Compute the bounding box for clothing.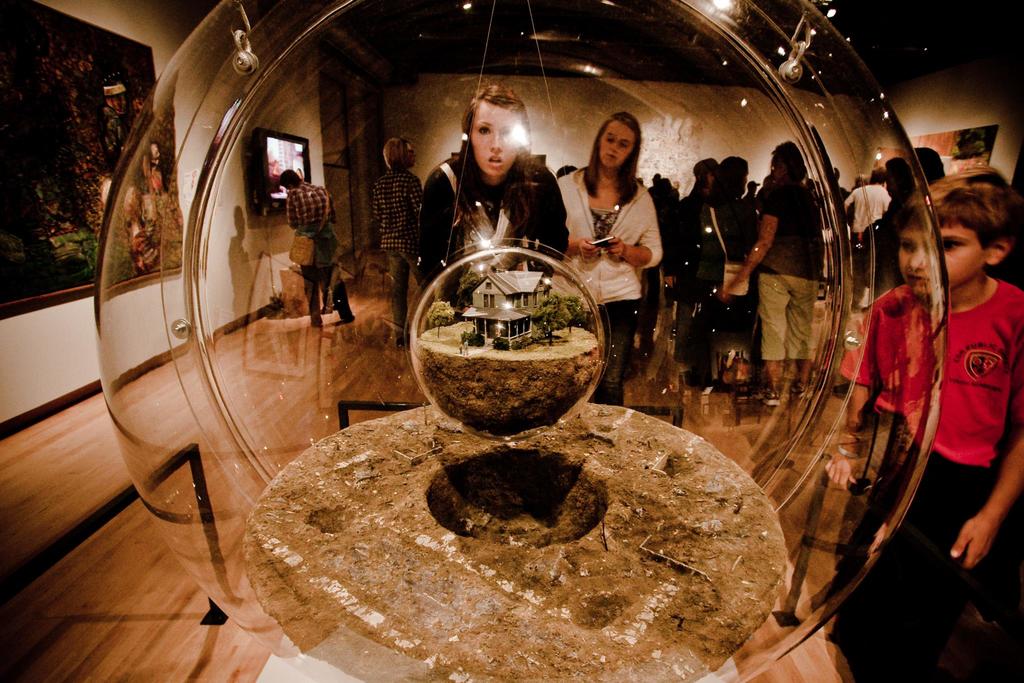
Rect(412, 137, 572, 290).
